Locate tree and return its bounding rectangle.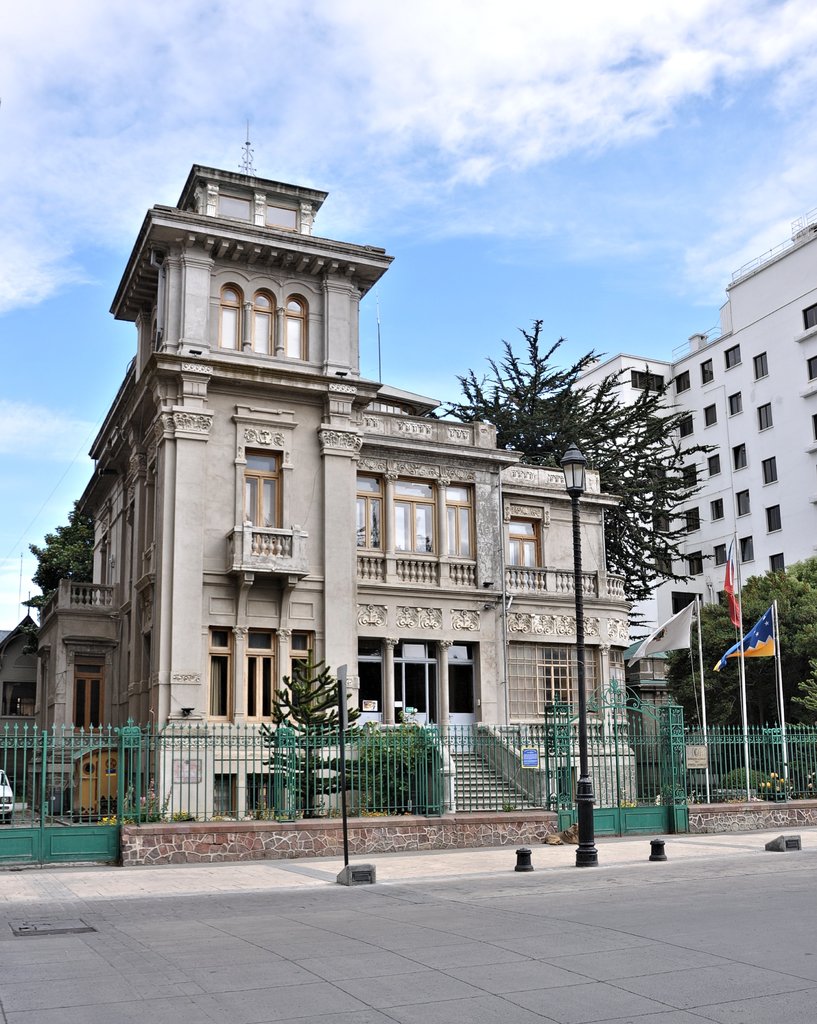
x1=266, y1=653, x2=347, y2=774.
